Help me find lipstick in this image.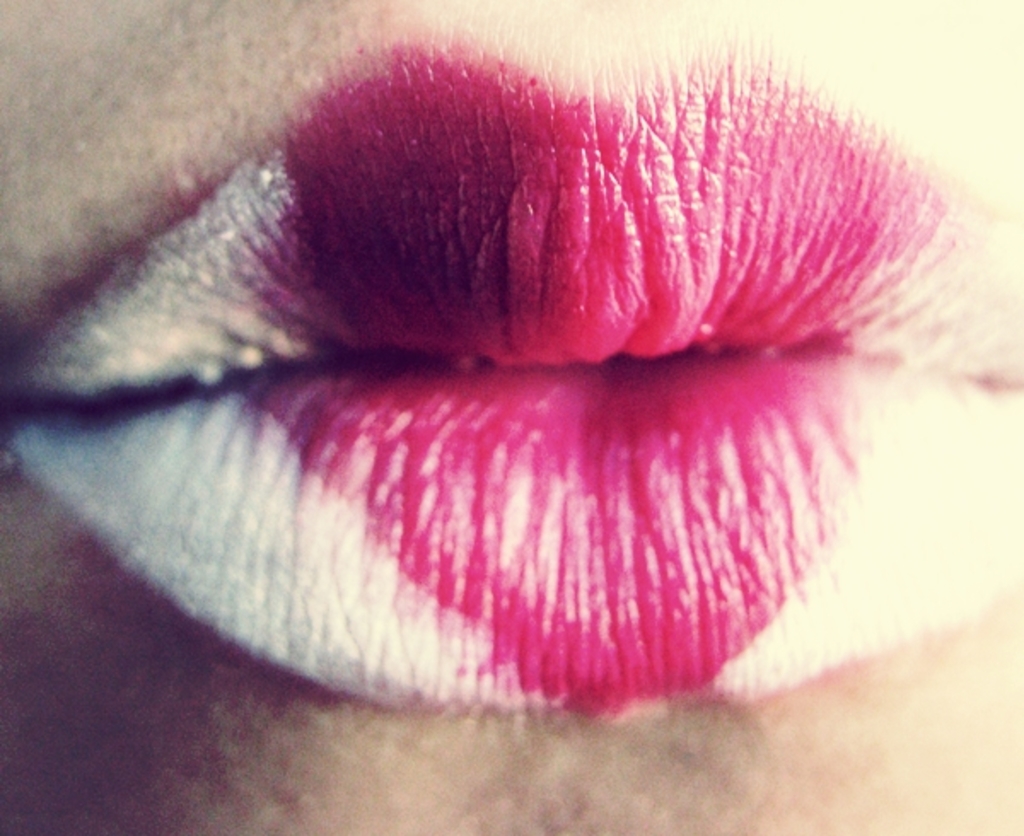
Found it: l=0, t=44, r=1022, b=710.
